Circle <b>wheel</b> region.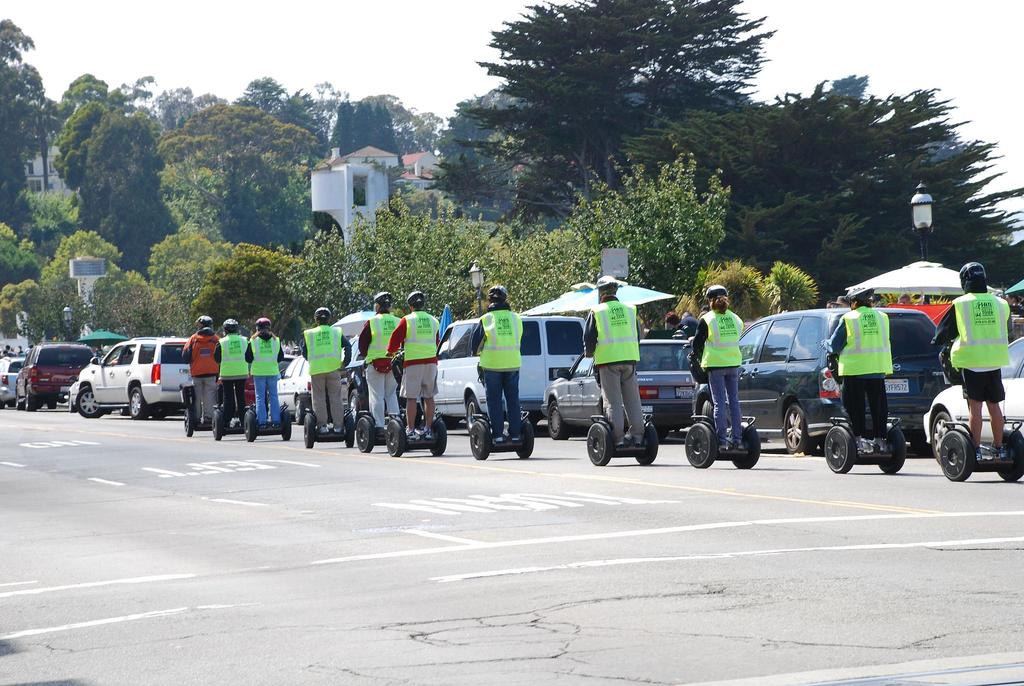
Region: (342, 413, 351, 449).
